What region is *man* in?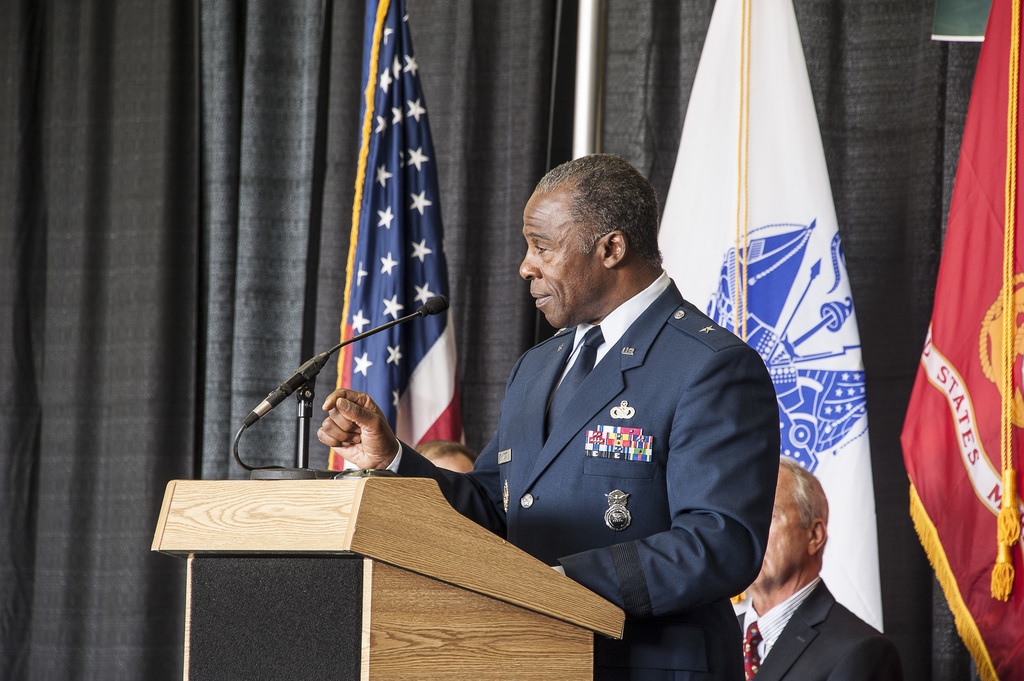
{"left": 742, "top": 454, "right": 887, "bottom": 680}.
